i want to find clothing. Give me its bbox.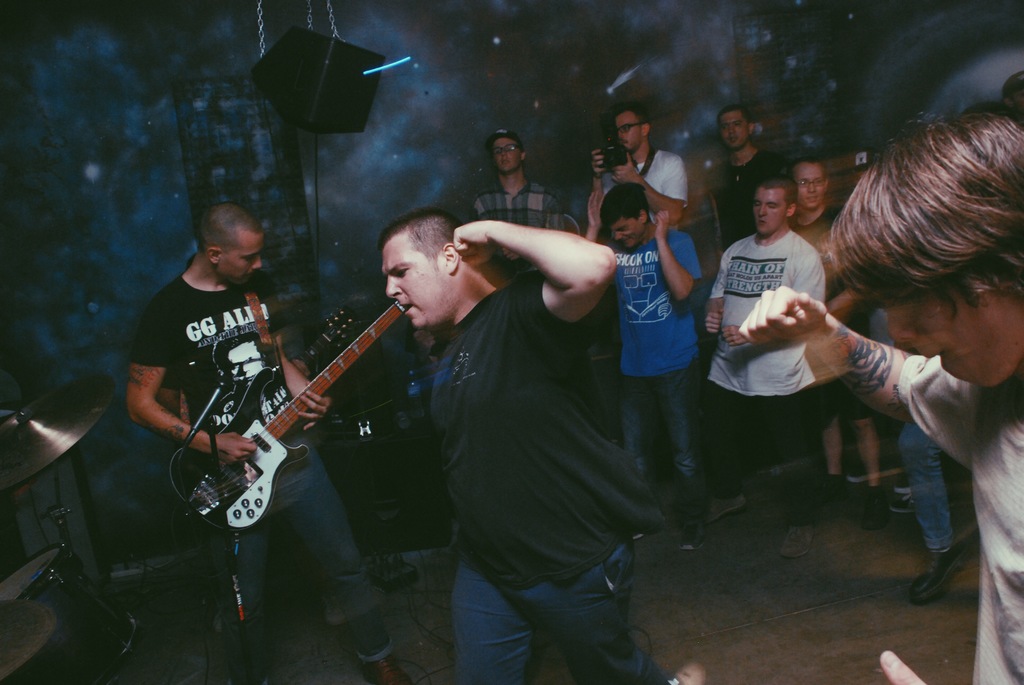
bbox=[440, 271, 669, 684].
